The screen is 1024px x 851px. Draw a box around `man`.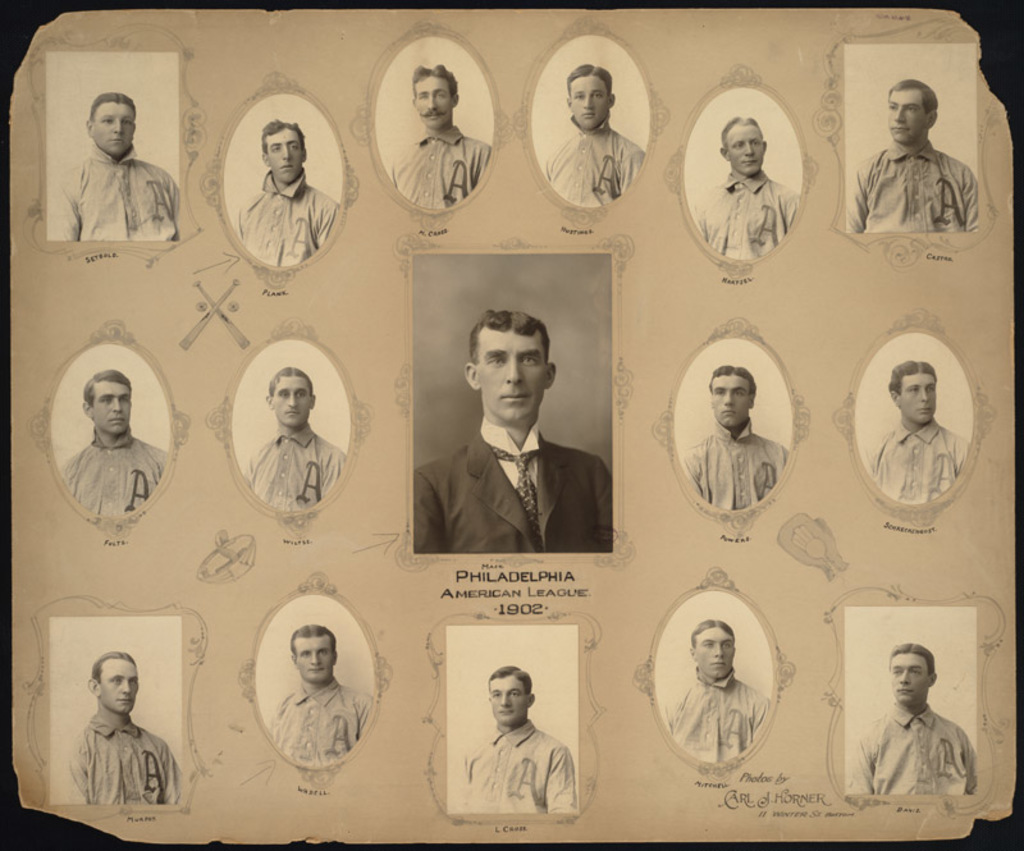
rect(869, 358, 972, 511).
